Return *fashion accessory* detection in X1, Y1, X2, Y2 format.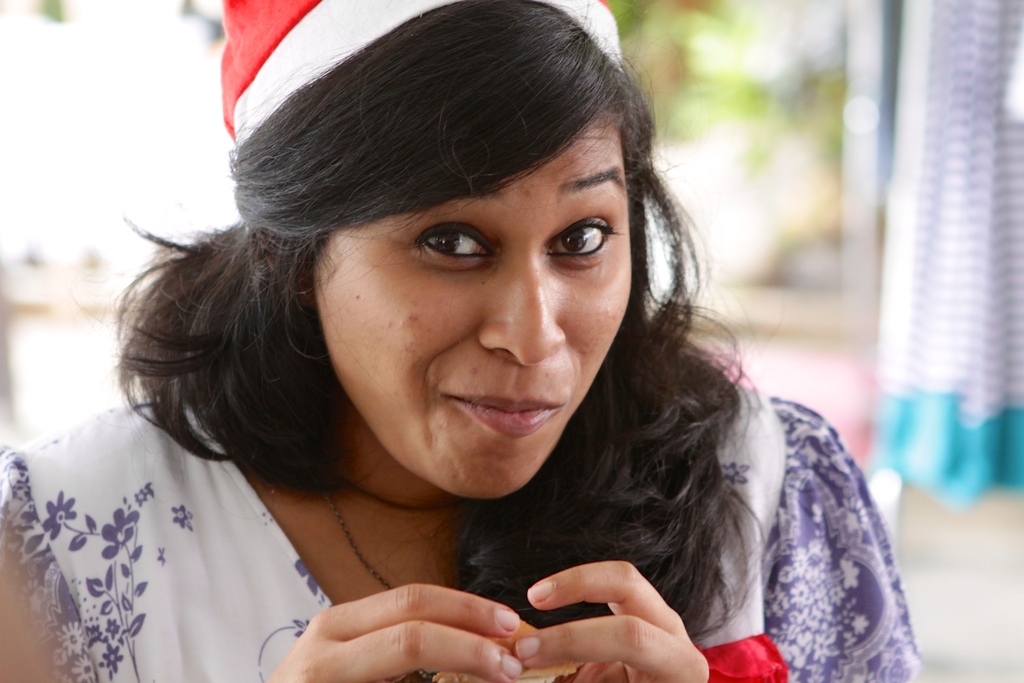
336, 482, 463, 511.
